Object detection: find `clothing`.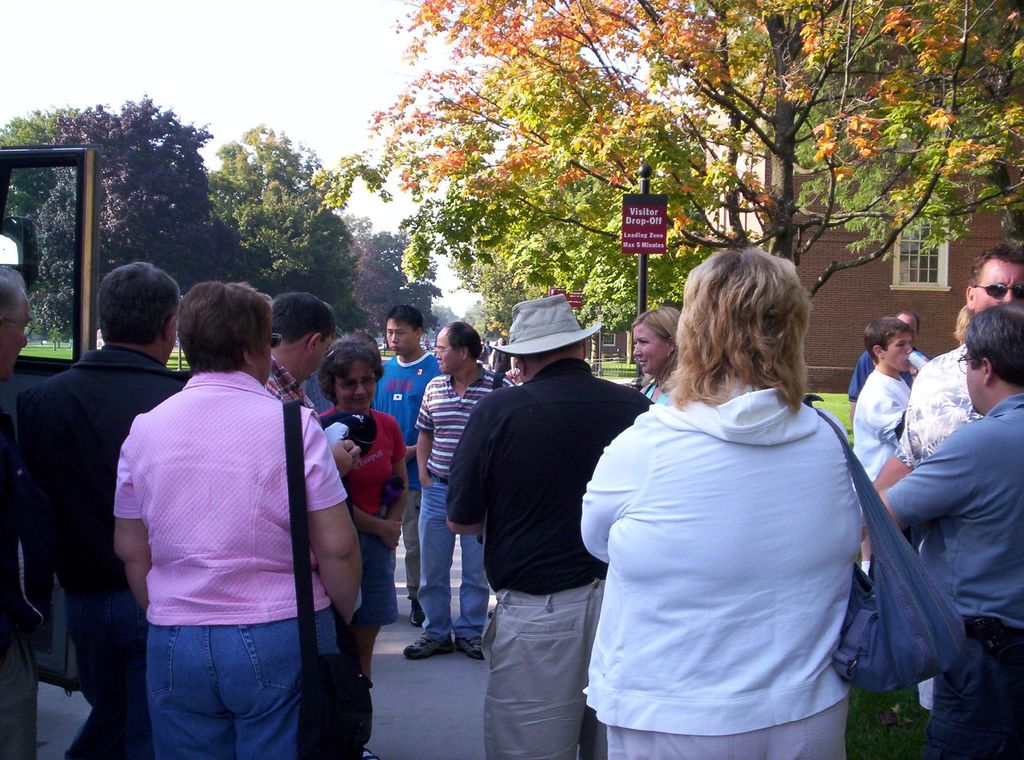
detection(374, 352, 441, 595).
